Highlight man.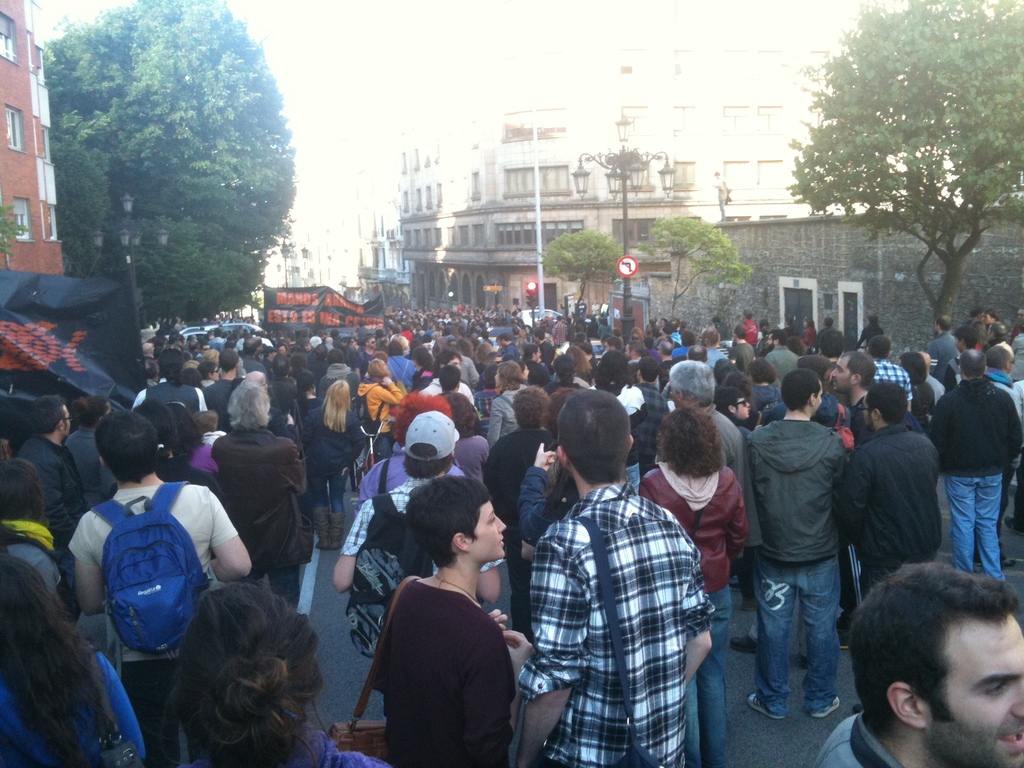
Highlighted region: Rect(922, 320, 959, 378).
